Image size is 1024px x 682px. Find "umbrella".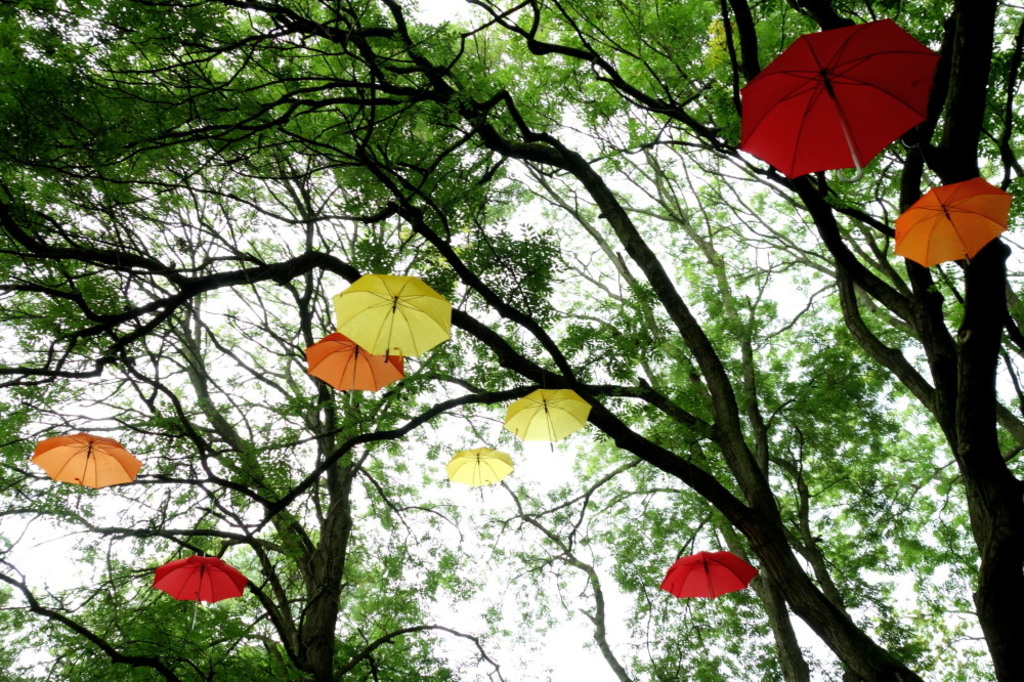
rect(27, 430, 140, 511).
